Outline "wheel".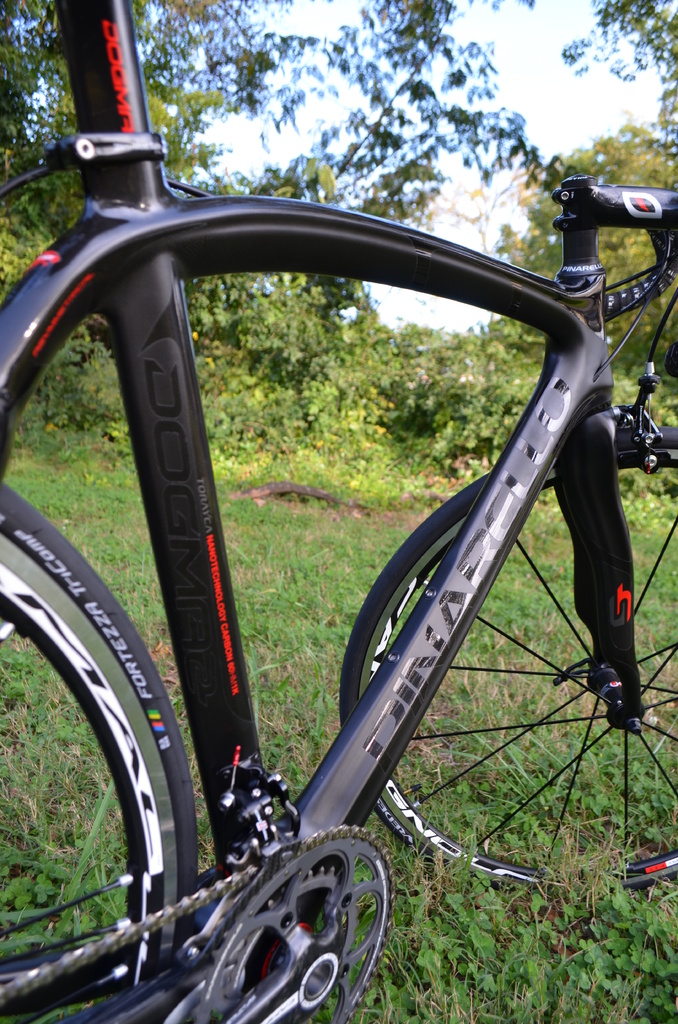
Outline: (x1=334, y1=423, x2=677, y2=888).
